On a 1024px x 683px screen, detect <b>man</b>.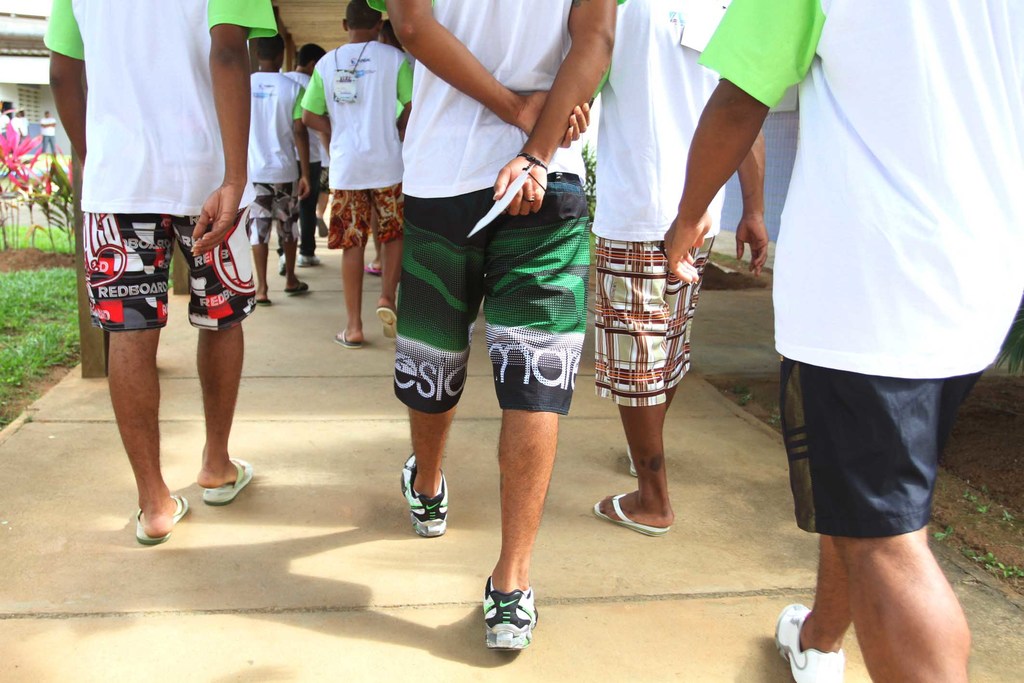
<region>40, 111, 59, 156</region>.
